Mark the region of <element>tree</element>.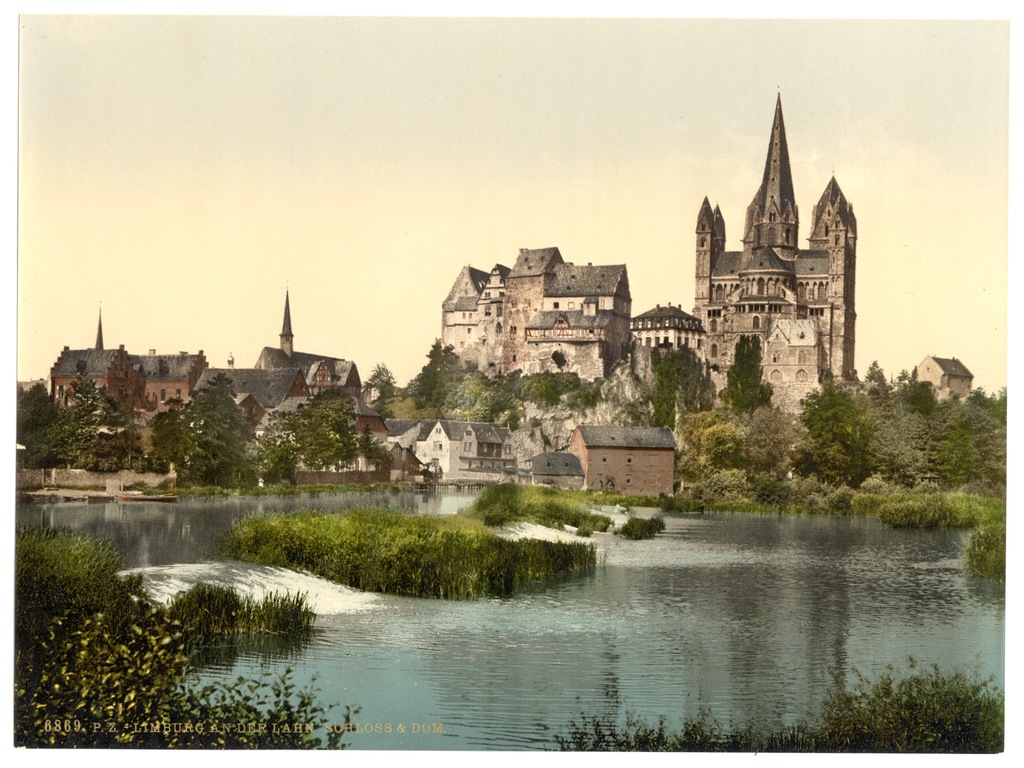
Region: pyautogui.locateOnScreen(718, 336, 776, 429).
